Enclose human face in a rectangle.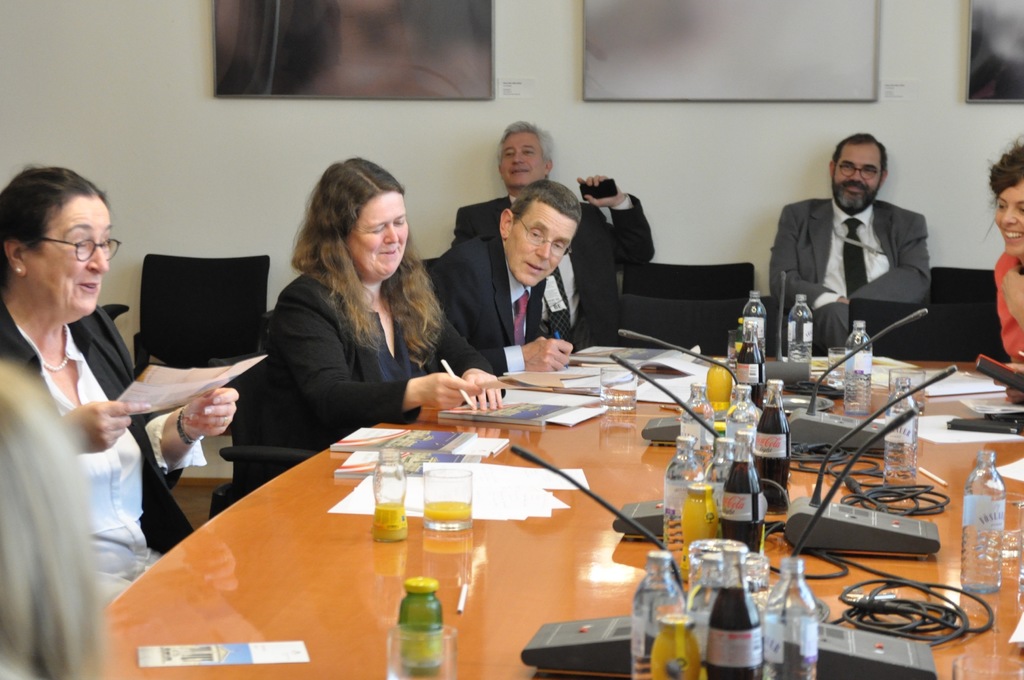
{"left": 994, "top": 181, "right": 1023, "bottom": 260}.
